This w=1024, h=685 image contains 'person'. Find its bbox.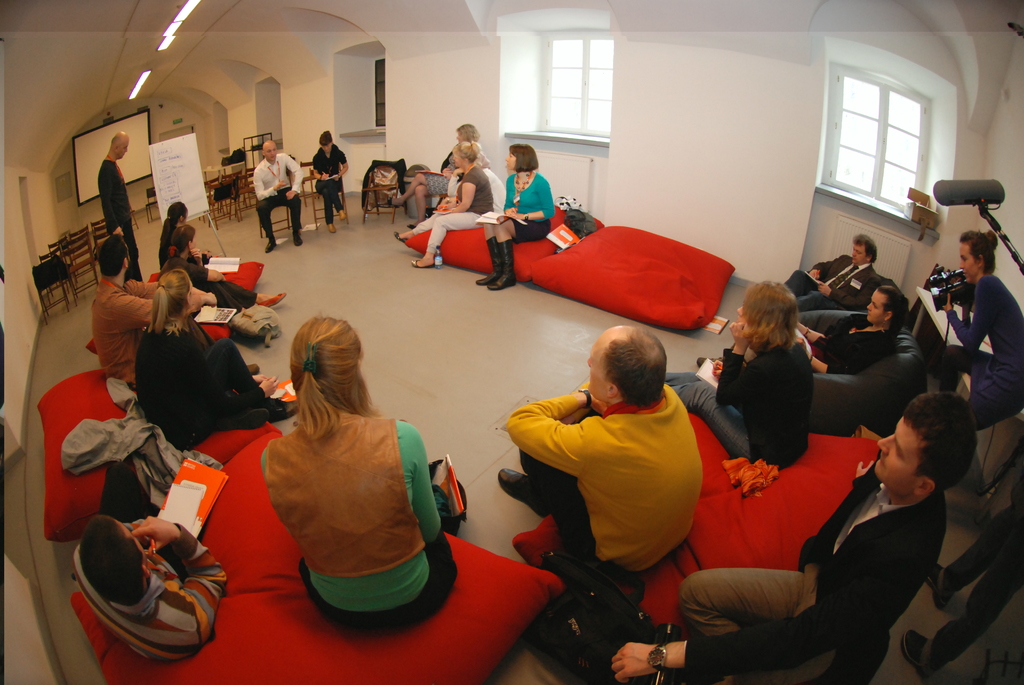
<region>70, 455, 232, 654</region>.
